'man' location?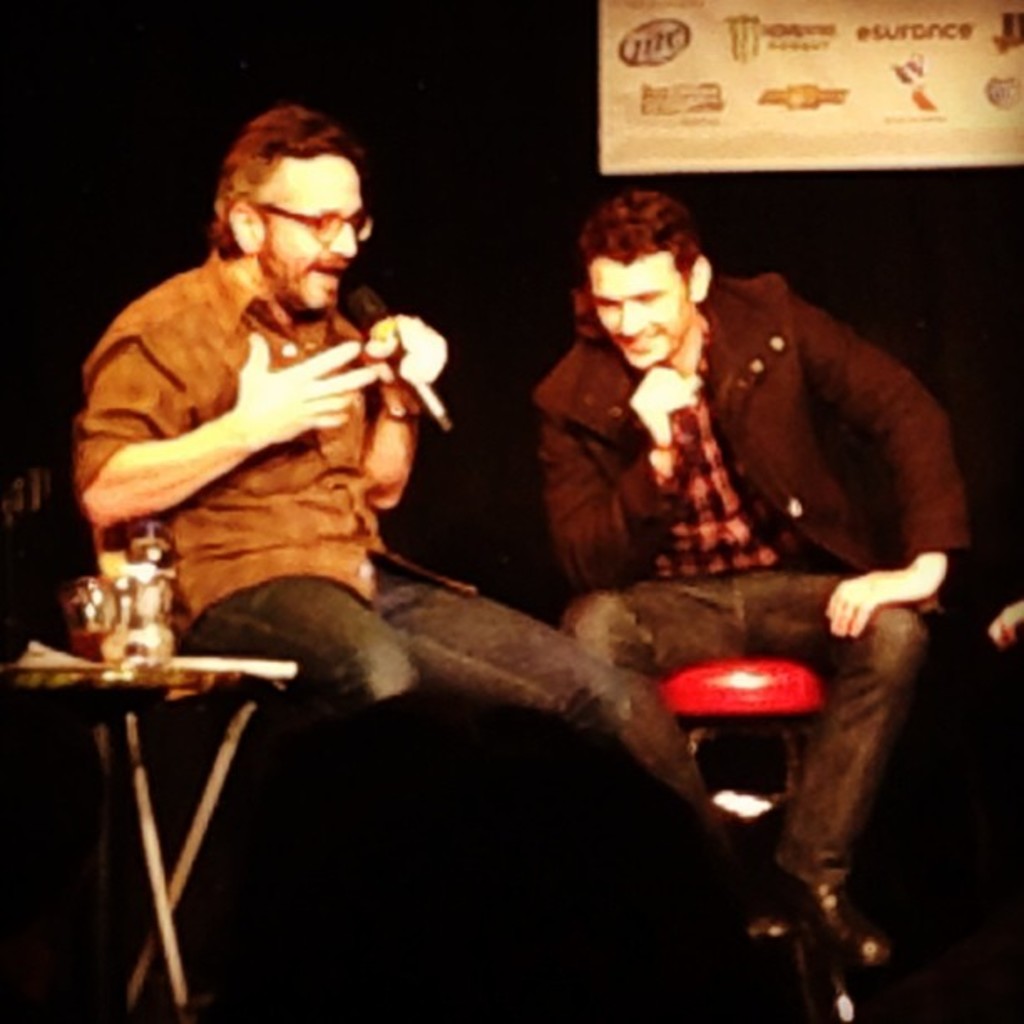
x1=539, y1=181, x2=975, y2=992
